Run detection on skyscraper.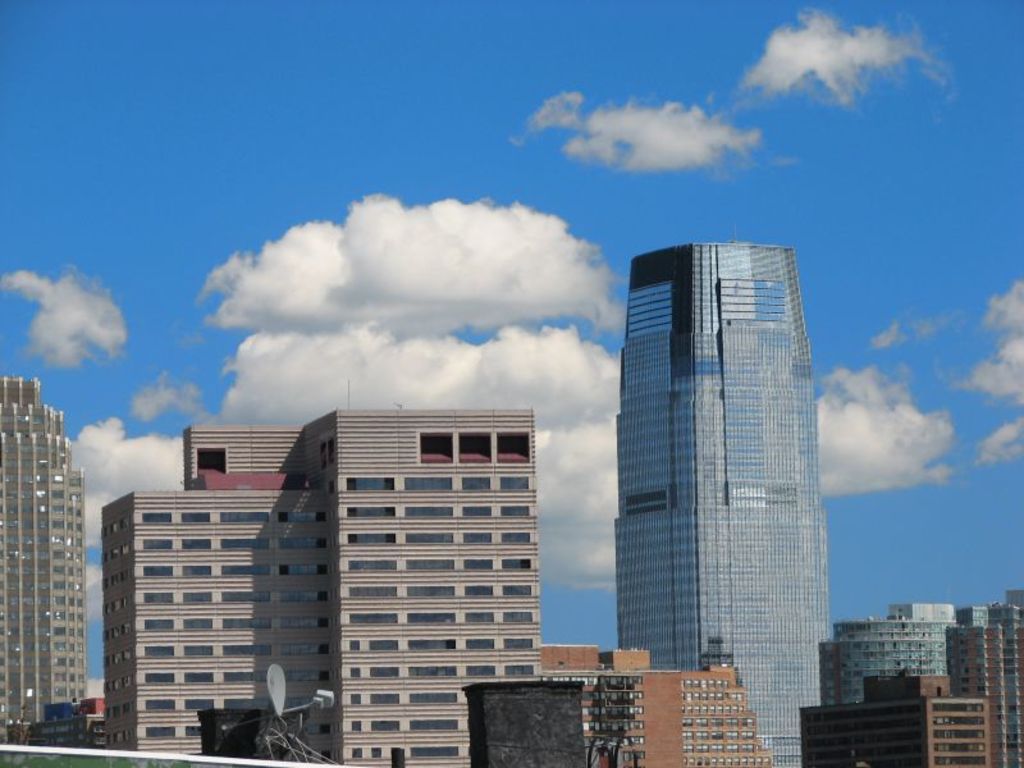
Result: bbox=[0, 379, 91, 750].
